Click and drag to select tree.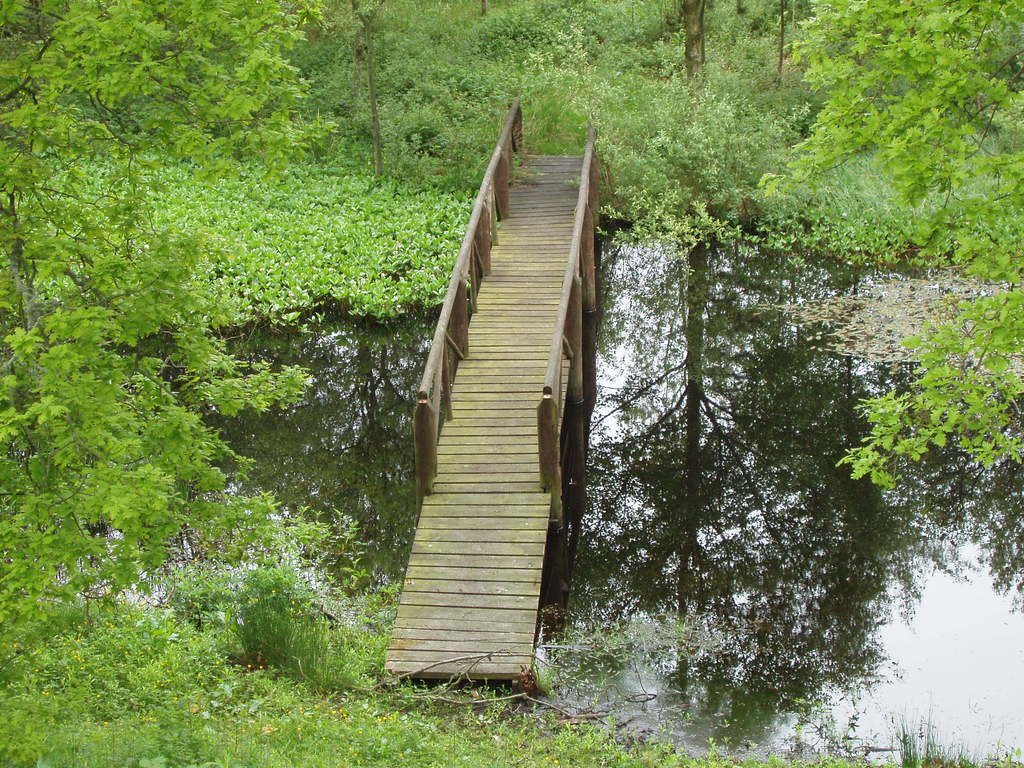
Selection: 585,231,830,723.
